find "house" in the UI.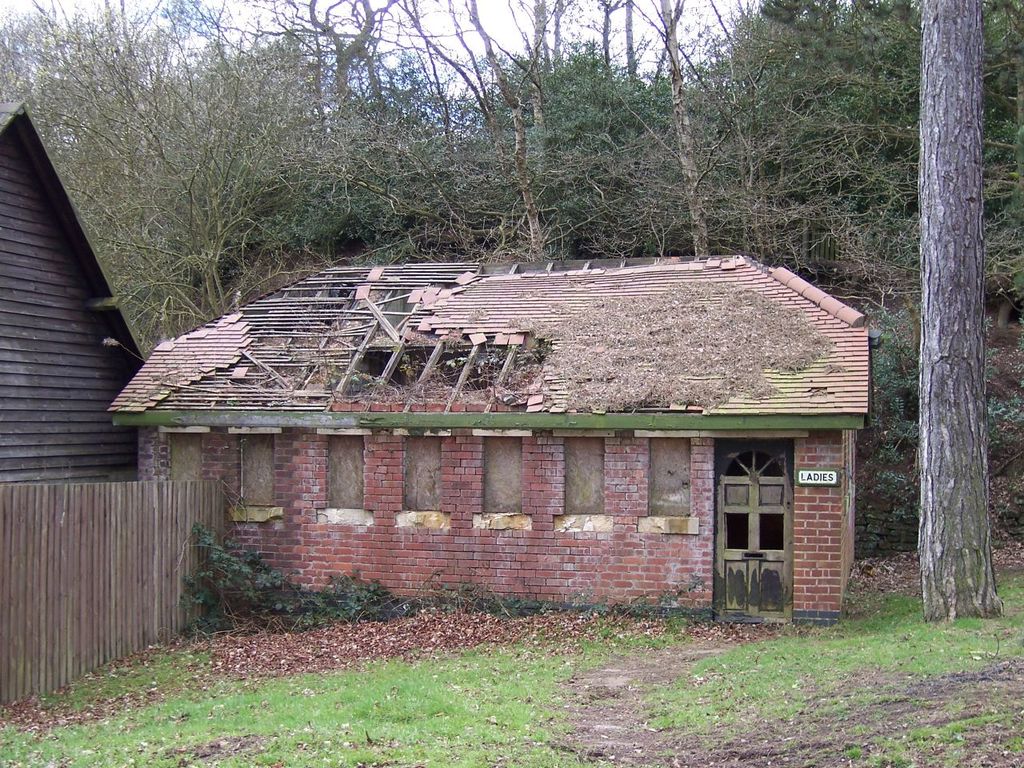
UI element at (left=103, top=258, right=873, bottom=618).
